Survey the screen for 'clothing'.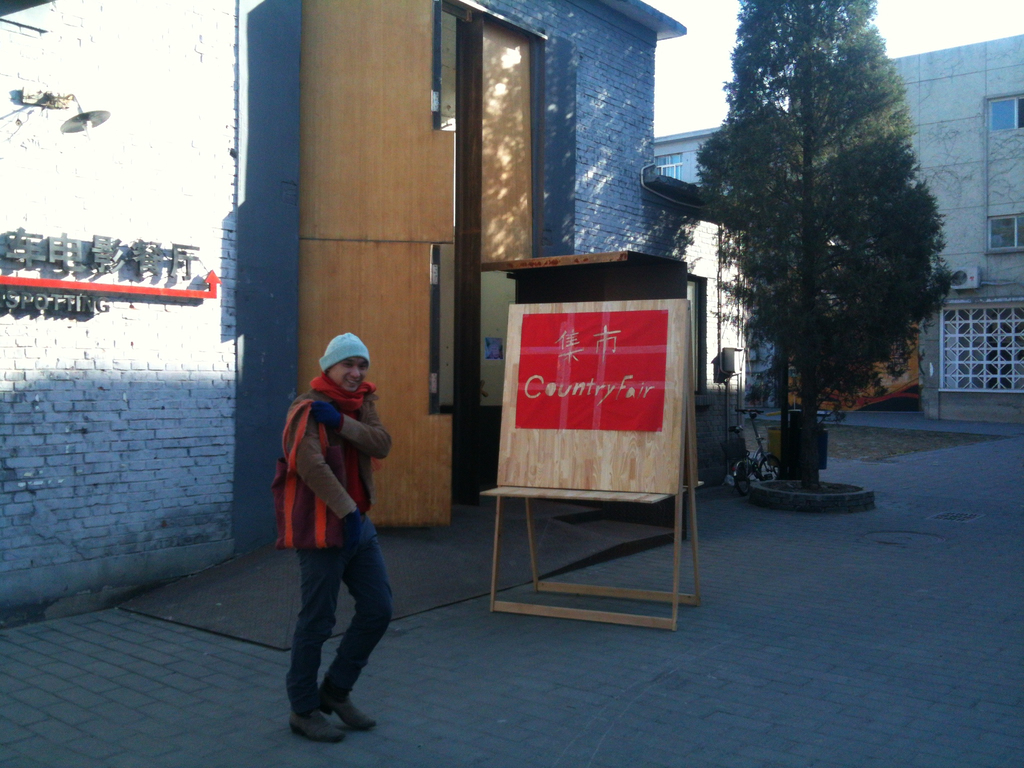
Survey found: pyautogui.locateOnScreen(271, 335, 406, 705).
